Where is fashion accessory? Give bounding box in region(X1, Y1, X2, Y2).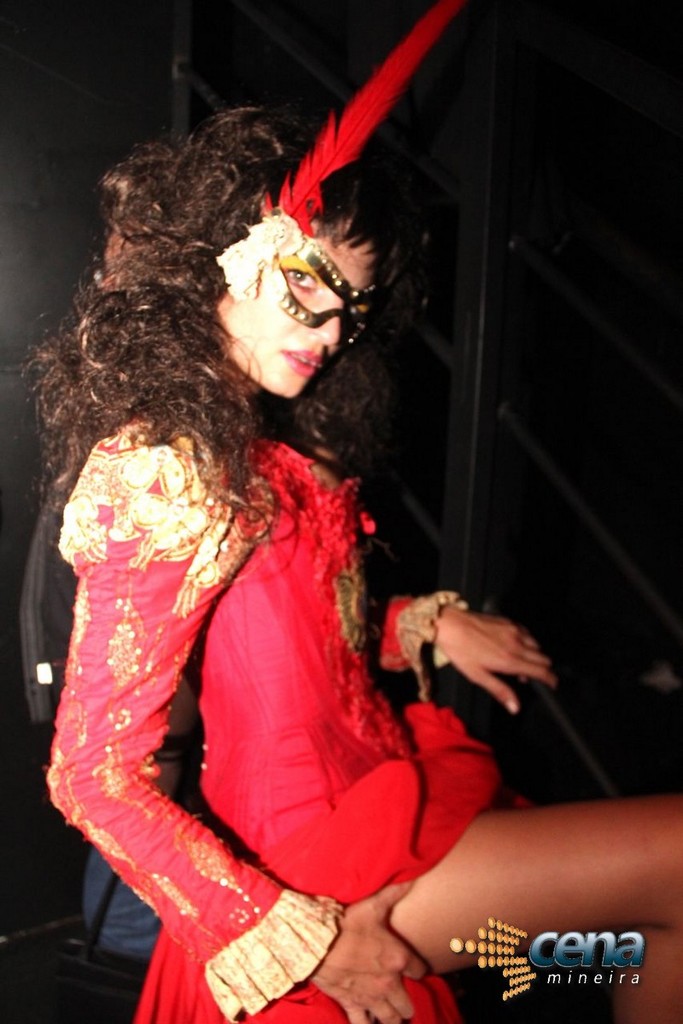
region(217, 0, 455, 346).
